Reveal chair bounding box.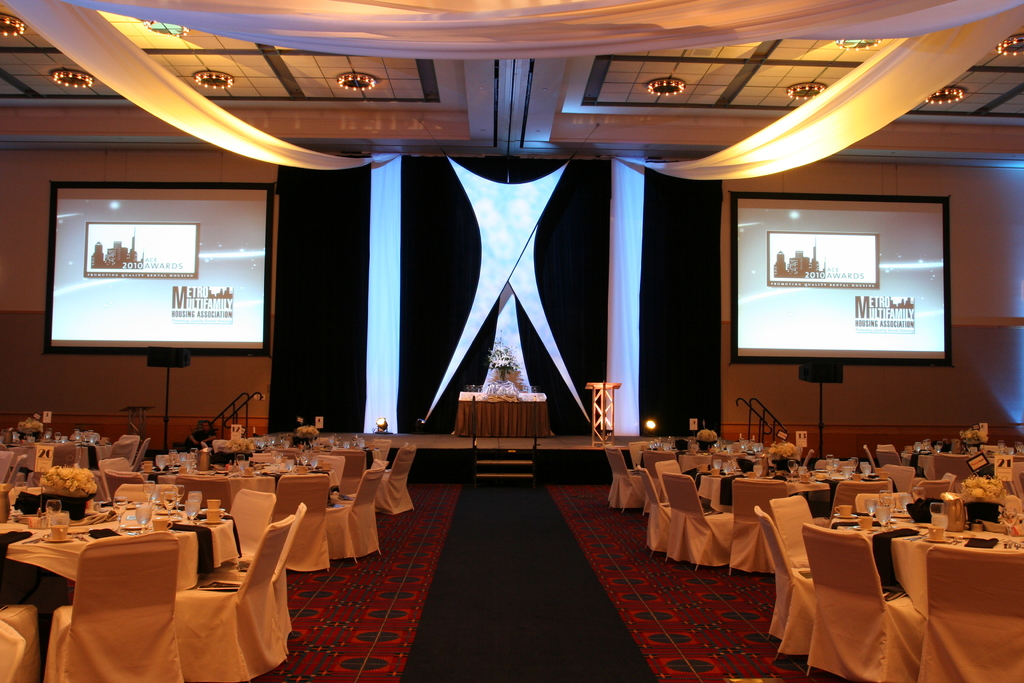
Revealed: l=375, t=436, r=388, b=462.
